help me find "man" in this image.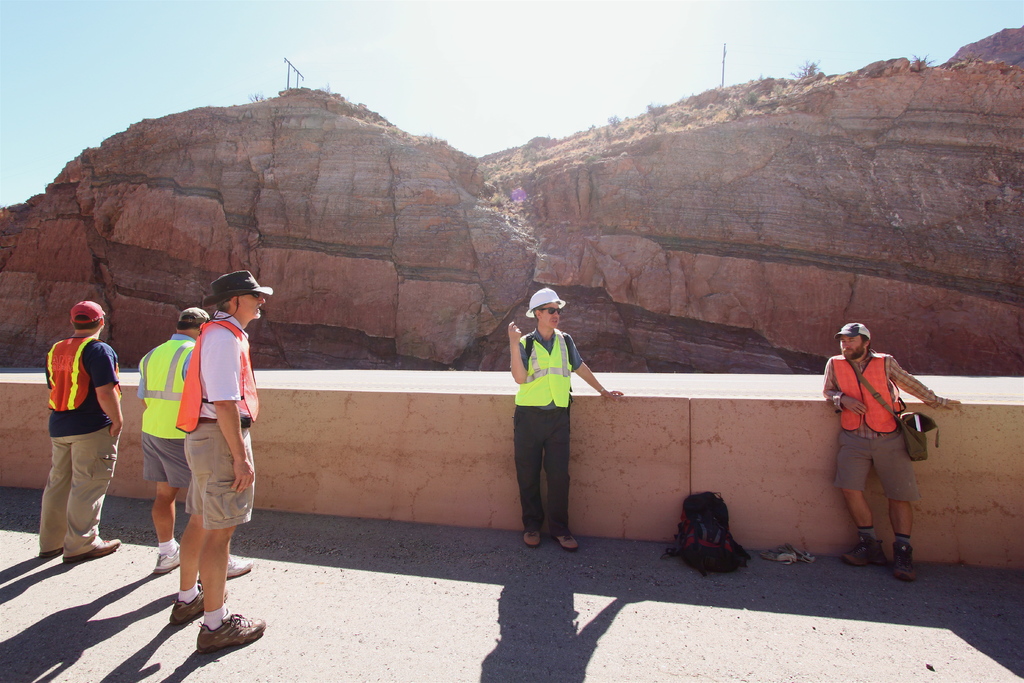
Found it: [left=170, top=267, right=278, bottom=655].
